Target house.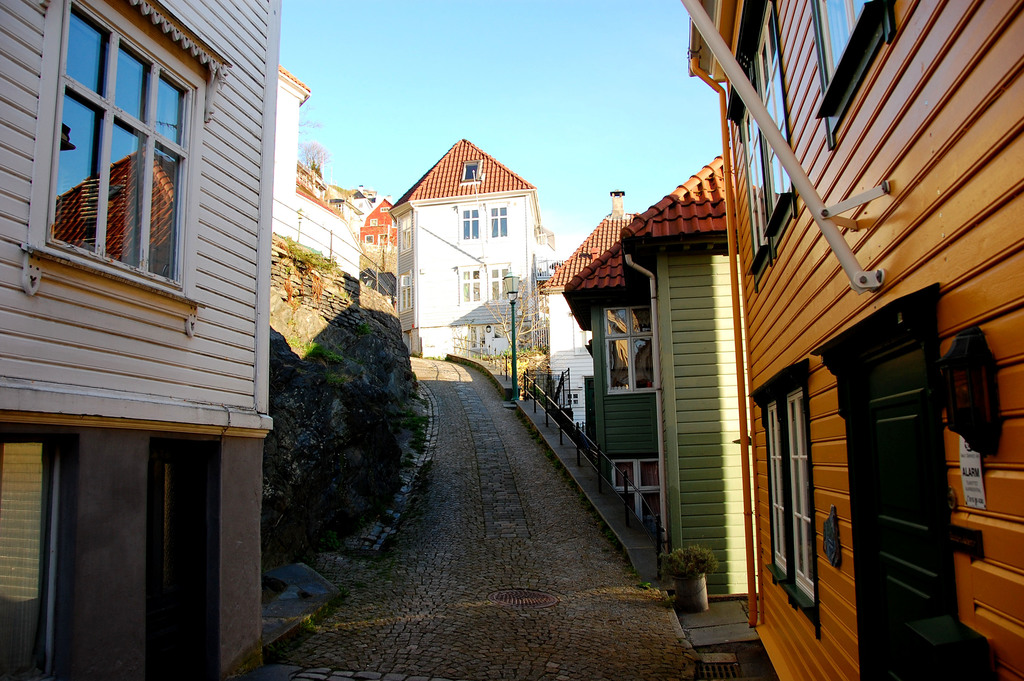
Target region: 691 0 1023 679.
